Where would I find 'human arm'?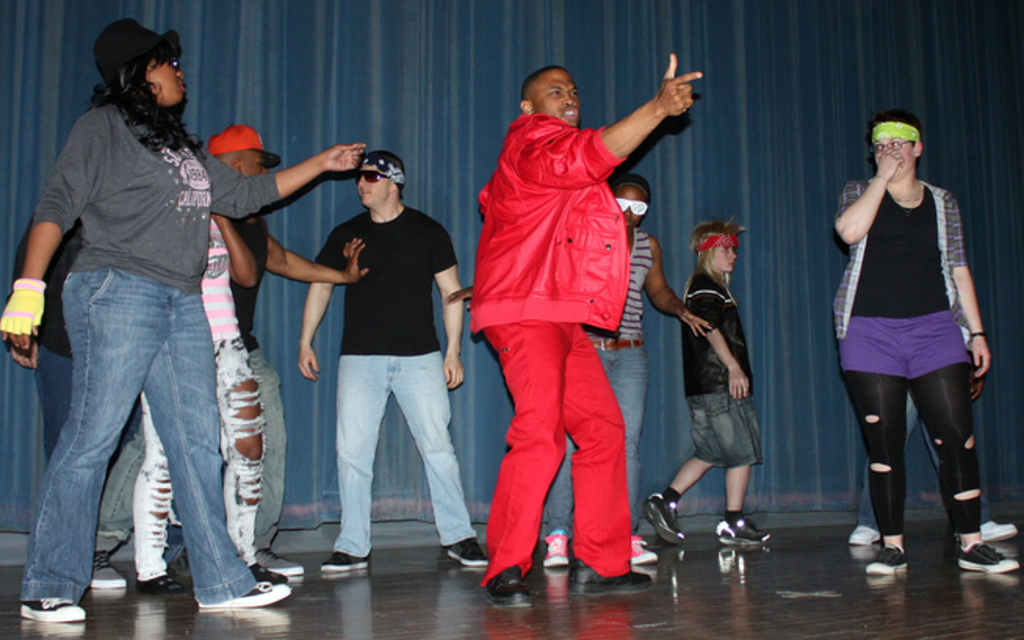
At locate(936, 196, 994, 374).
